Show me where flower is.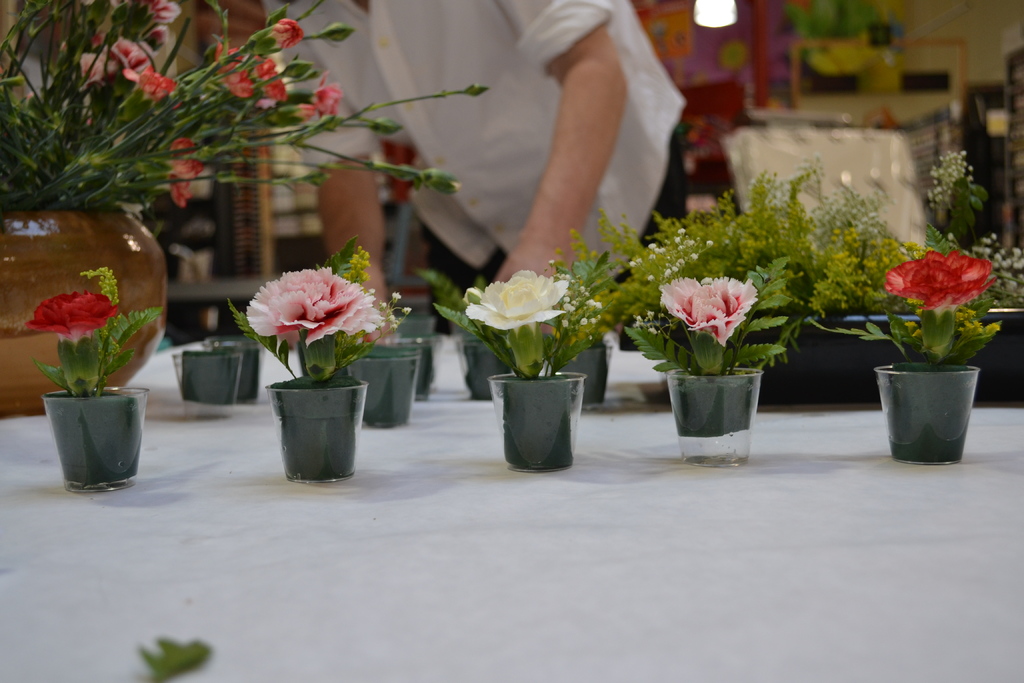
flower is at [118, 64, 178, 95].
